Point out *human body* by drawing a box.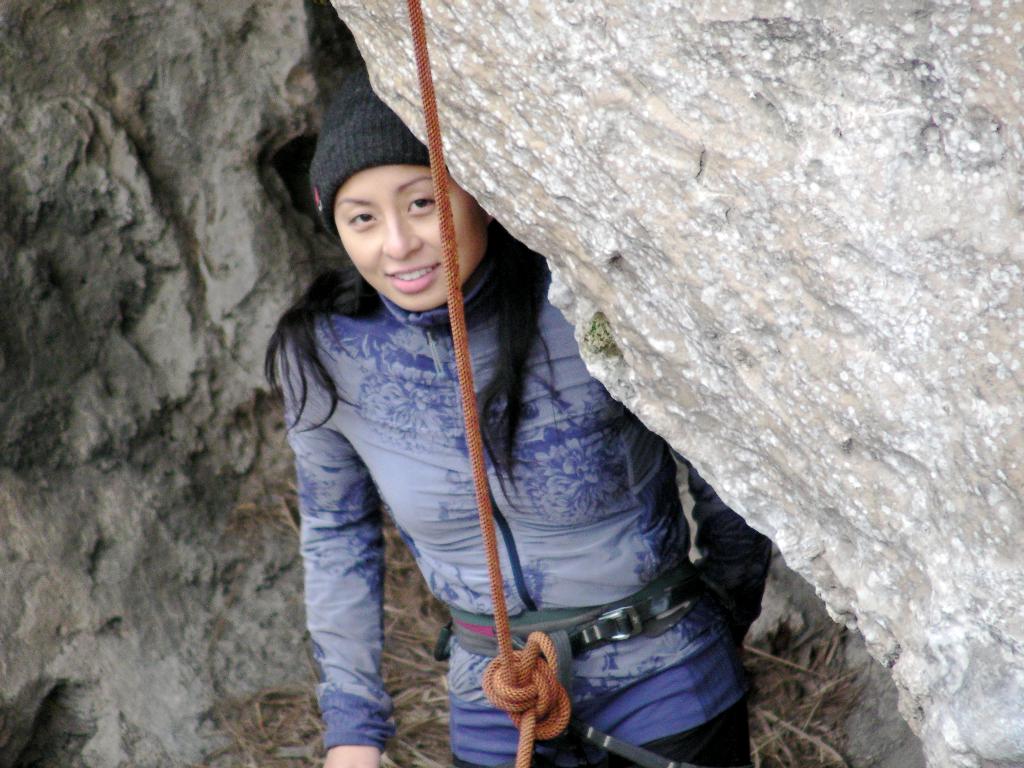
rect(246, 90, 803, 767).
